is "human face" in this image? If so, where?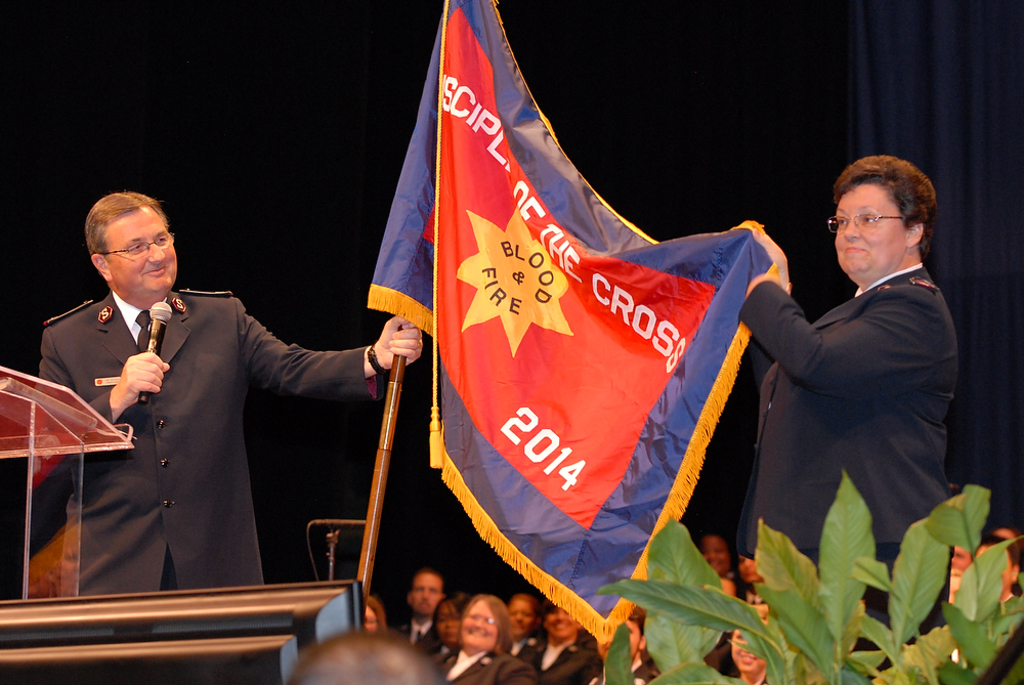
Yes, at [left=111, top=212, right=177, bottom=292].
